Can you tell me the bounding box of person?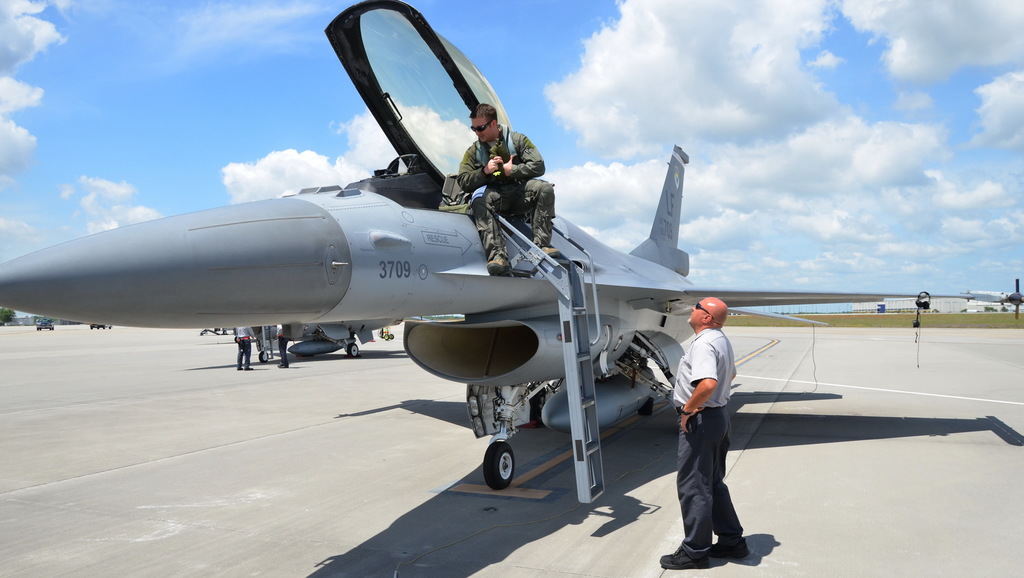
{"left": 278, "top": 325, "right": 294, "bottom": 370}.
